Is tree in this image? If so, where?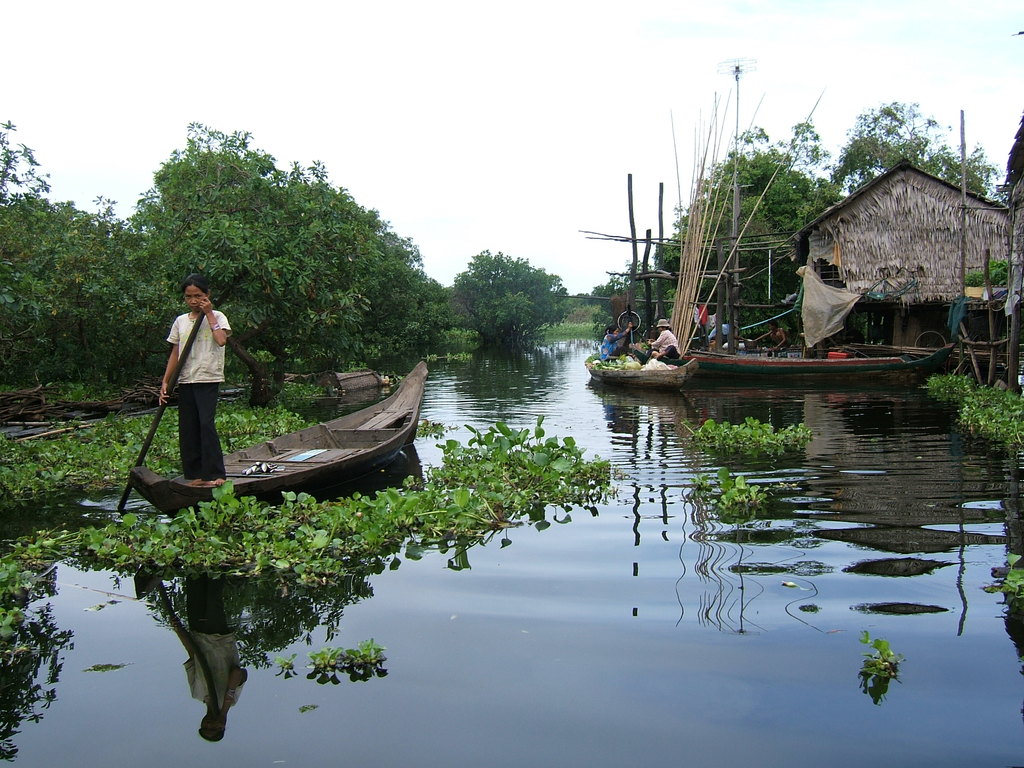
Yes, at (448,244,580,358).
